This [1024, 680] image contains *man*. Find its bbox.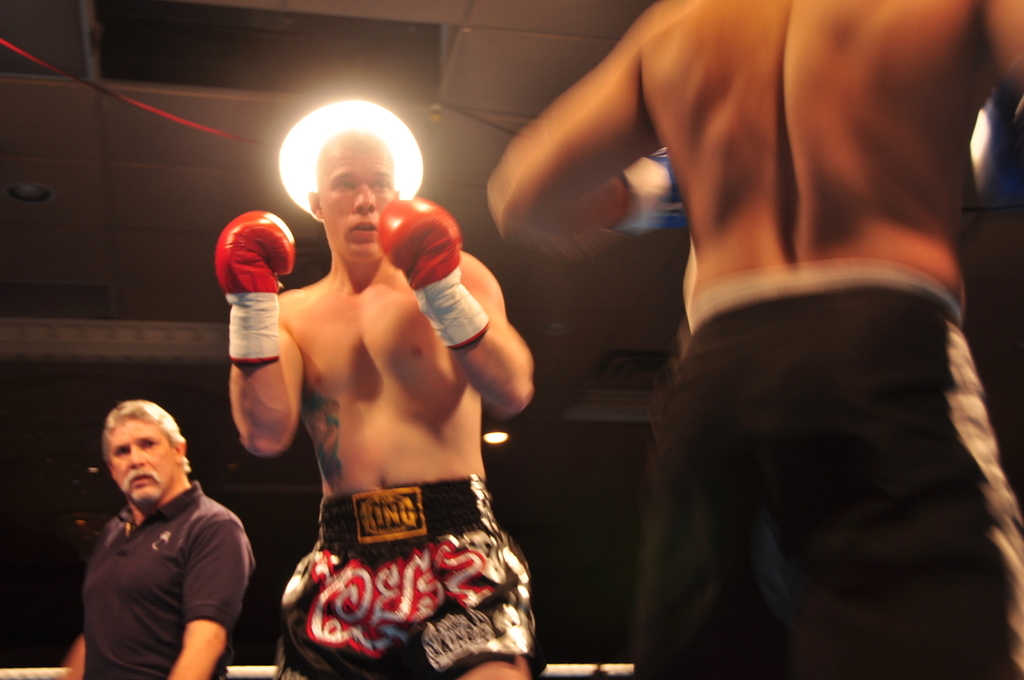
rect(213, 130, 535, 679).
